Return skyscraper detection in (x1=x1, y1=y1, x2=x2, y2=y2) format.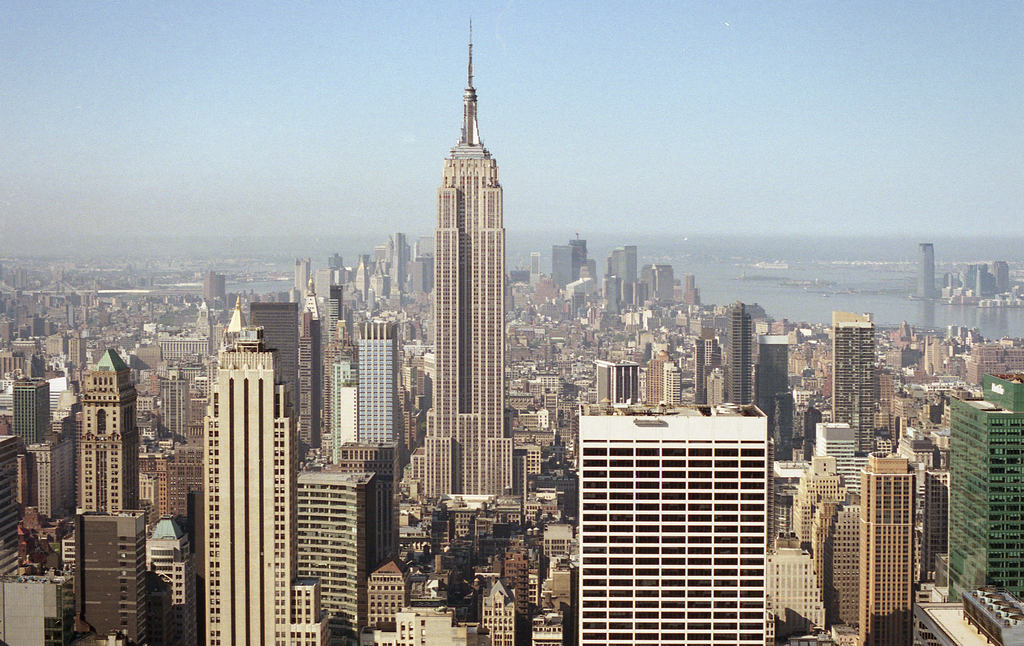
(x1=339, y1=445, x2=401, y2=558).
